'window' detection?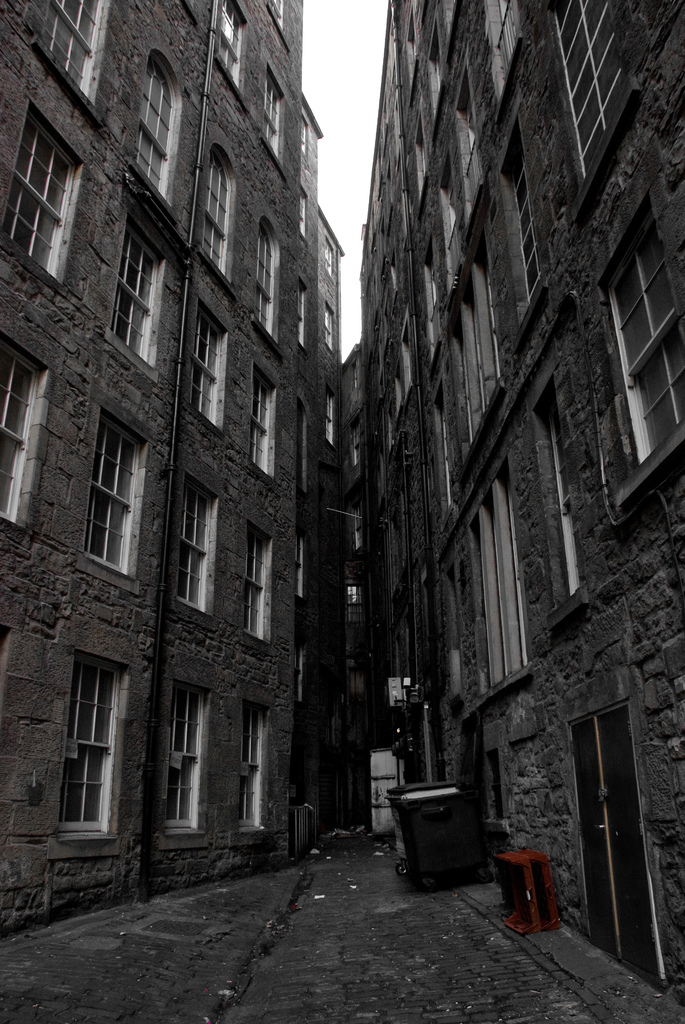
257 220 274 337
